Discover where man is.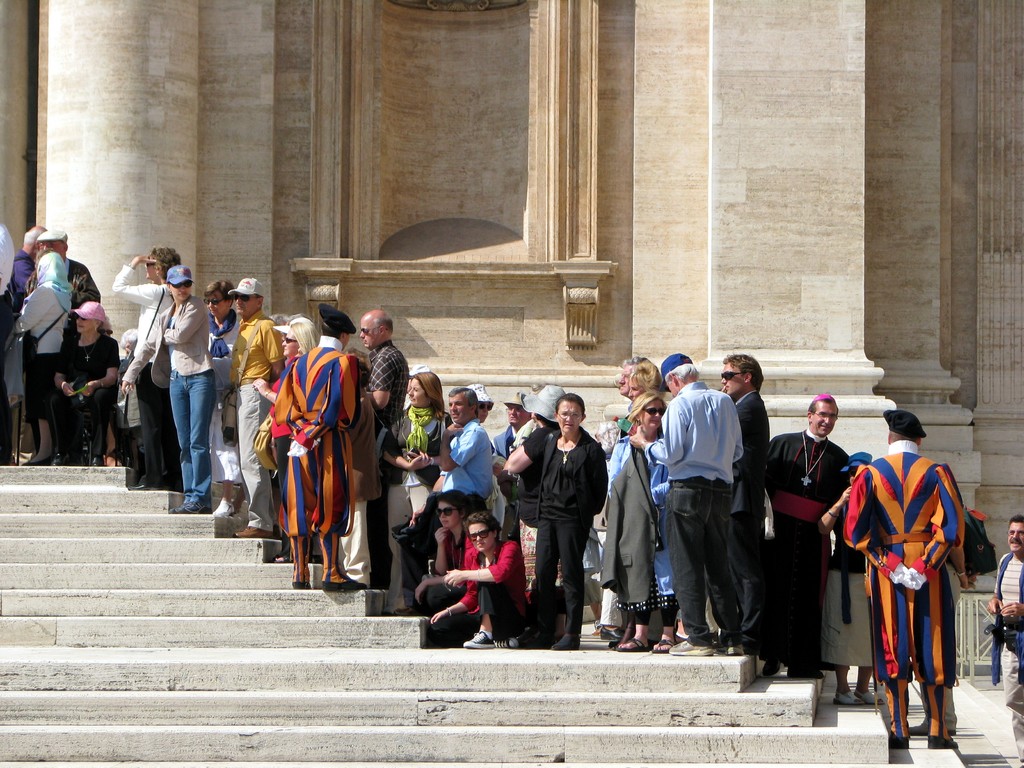
Discovered at BBox(353, 307, 410, 591).
